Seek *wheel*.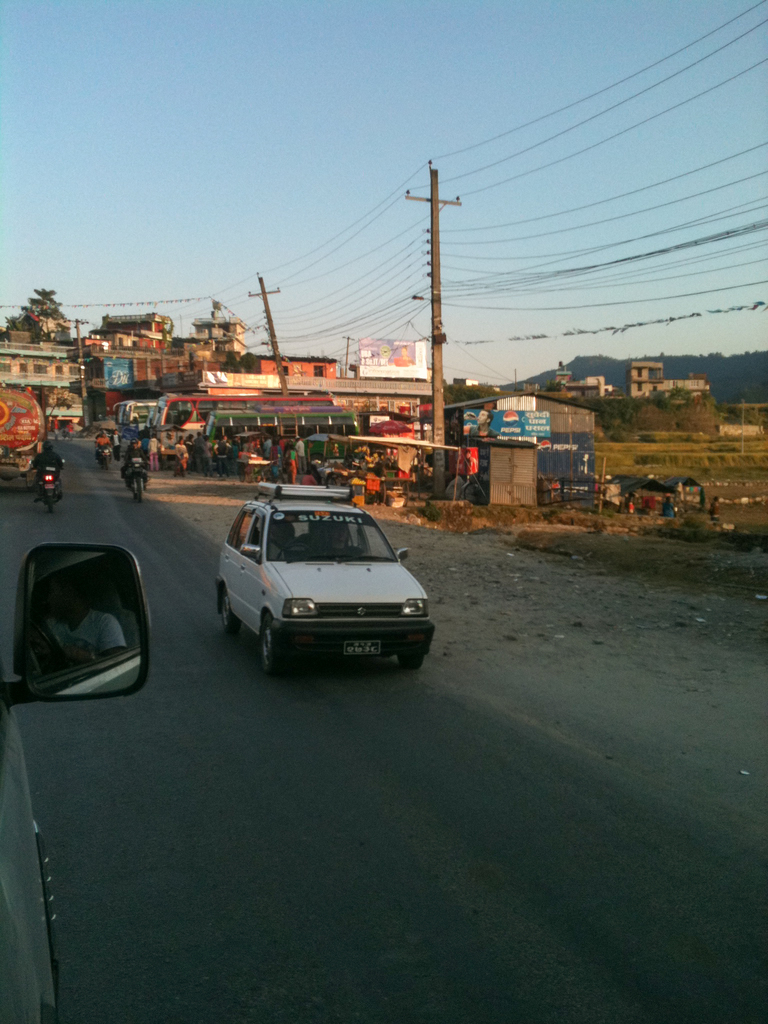
x1=47 y1=492 x2=51 y2=516.
